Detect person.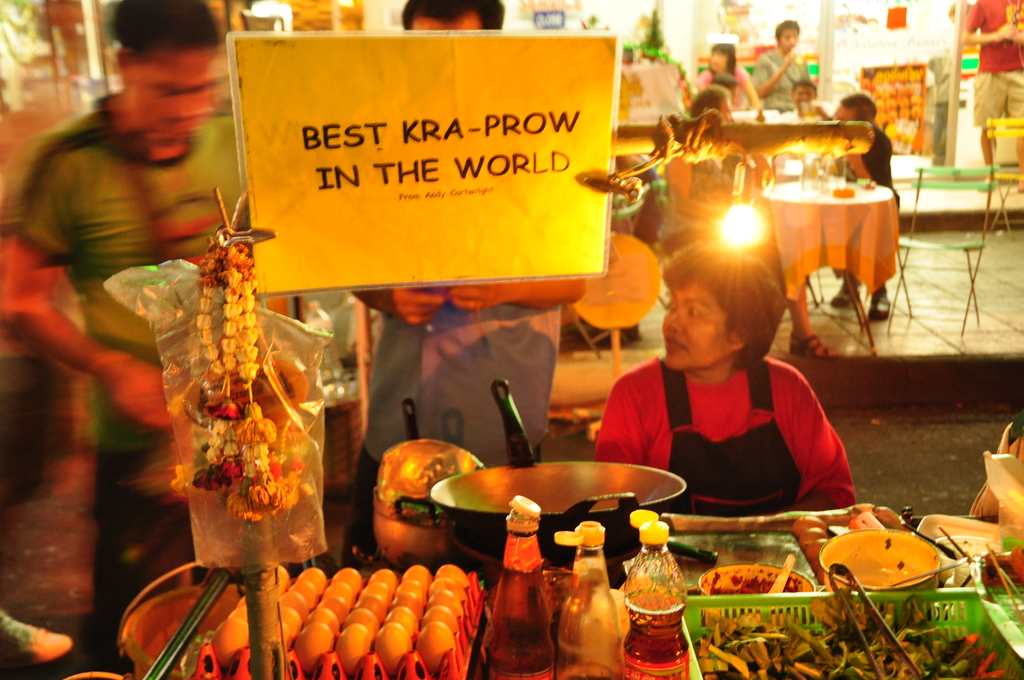
Detected at [341,0,590,560].
